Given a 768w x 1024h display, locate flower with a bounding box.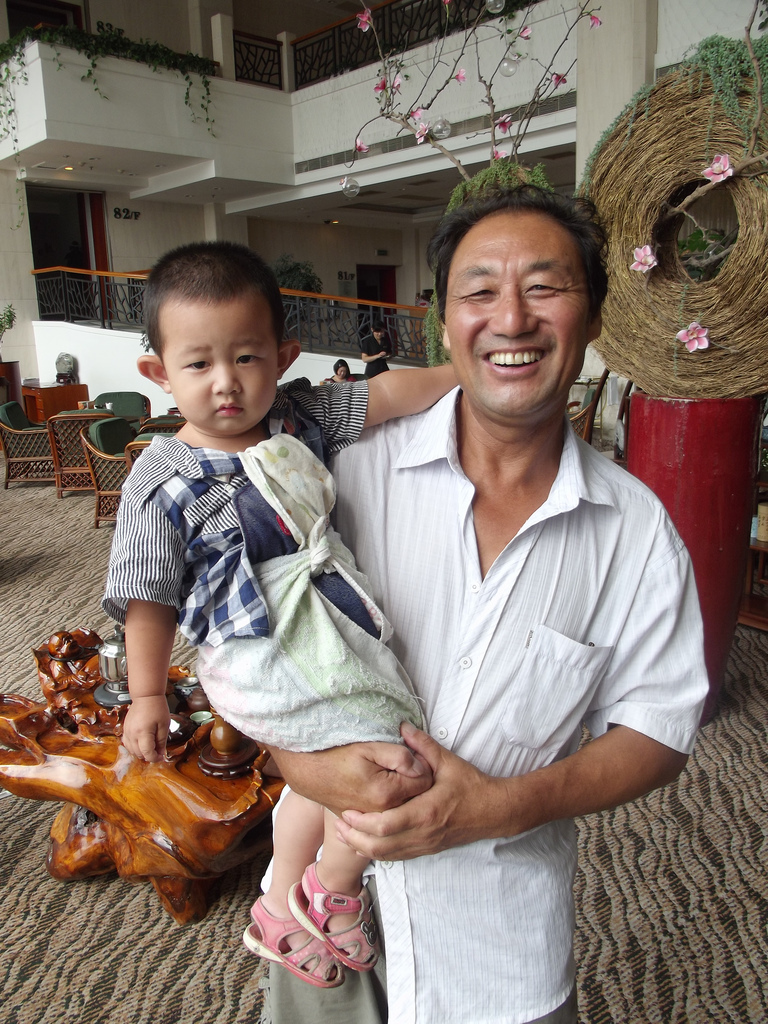
Located: box(354, 10, 370, 31).
